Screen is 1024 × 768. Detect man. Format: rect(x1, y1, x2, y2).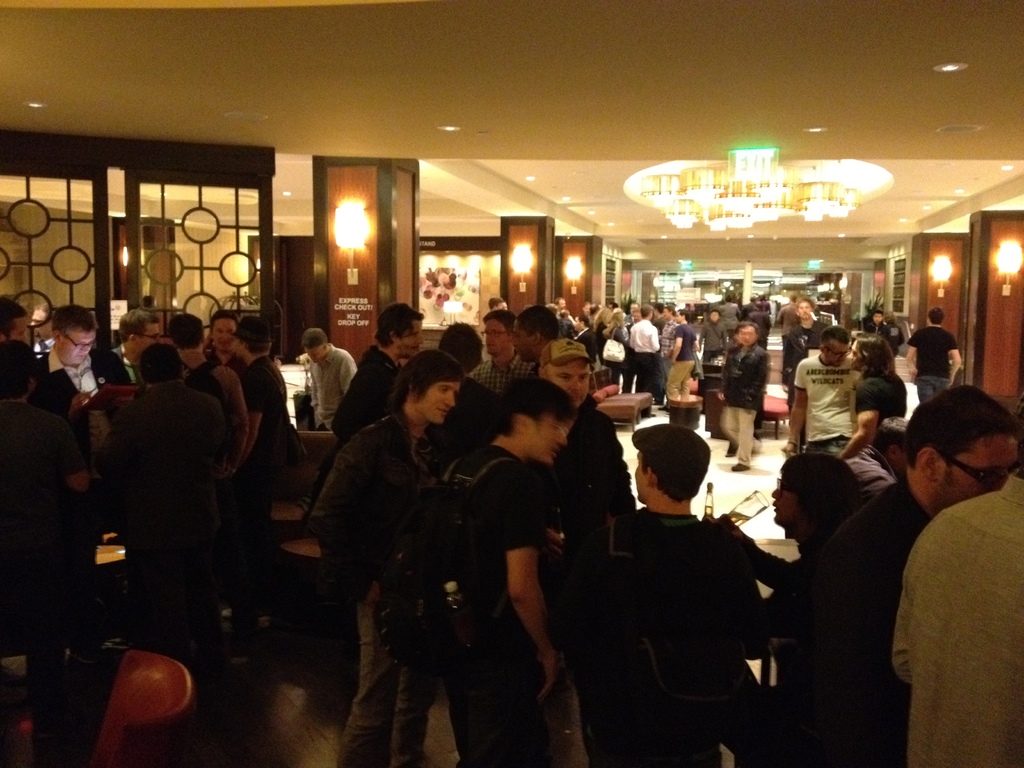
rect(28, 301, 52, 358).
